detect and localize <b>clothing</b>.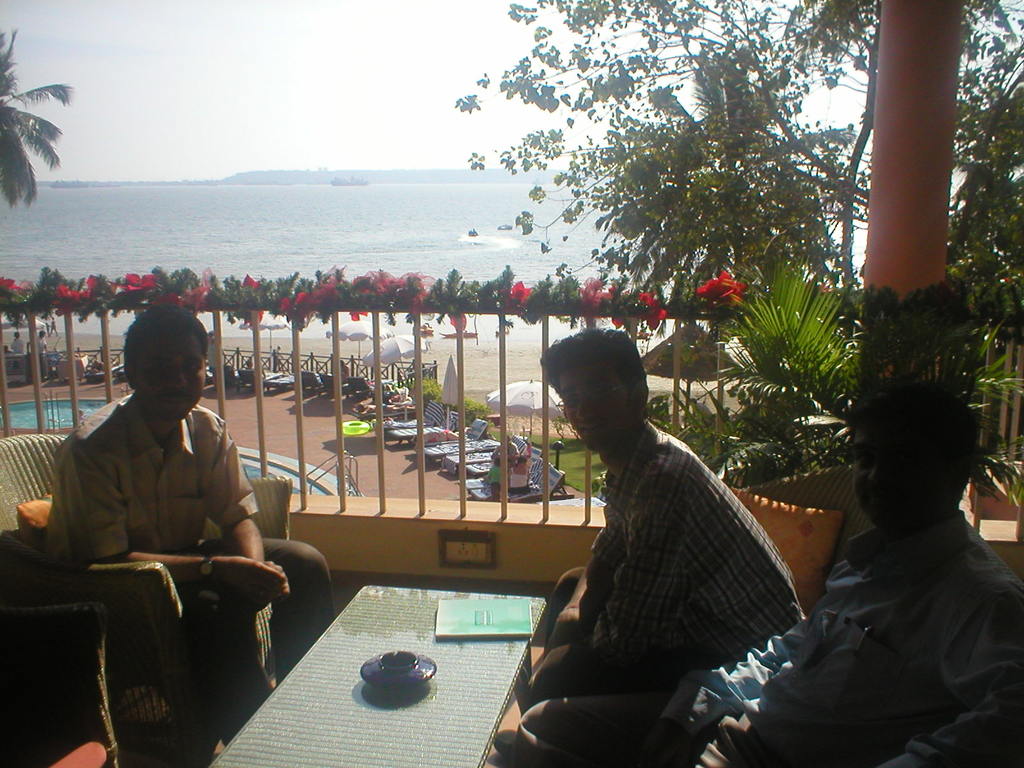
Localized at 650, 500, 1023, 767.
